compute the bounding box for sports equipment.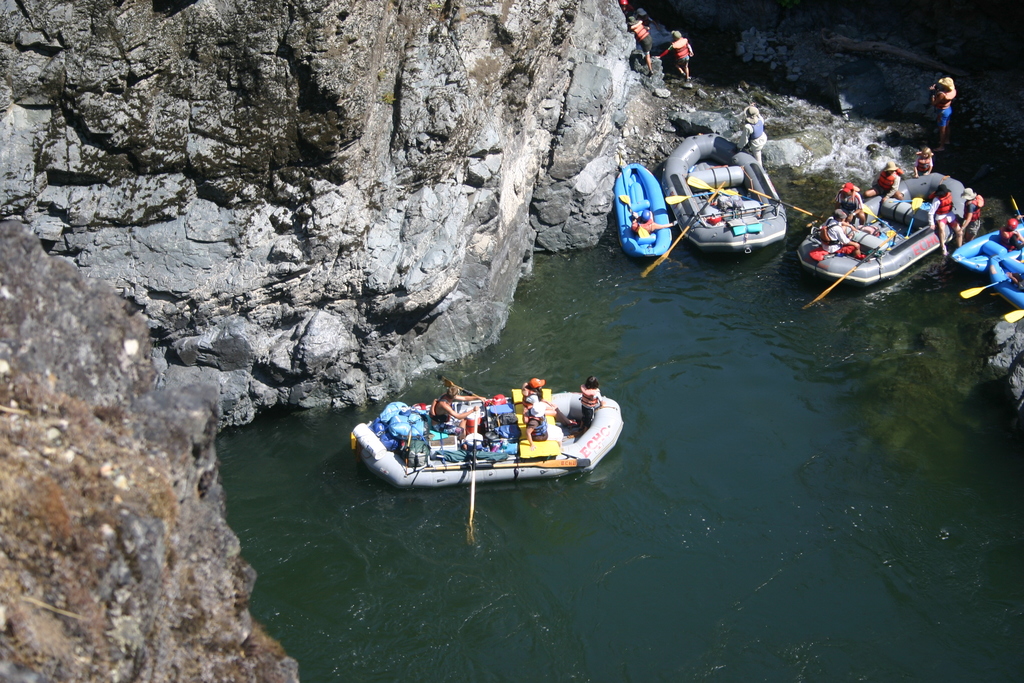
{"left": 858, "top": 201, "right": 904, "bottom": 240}.
